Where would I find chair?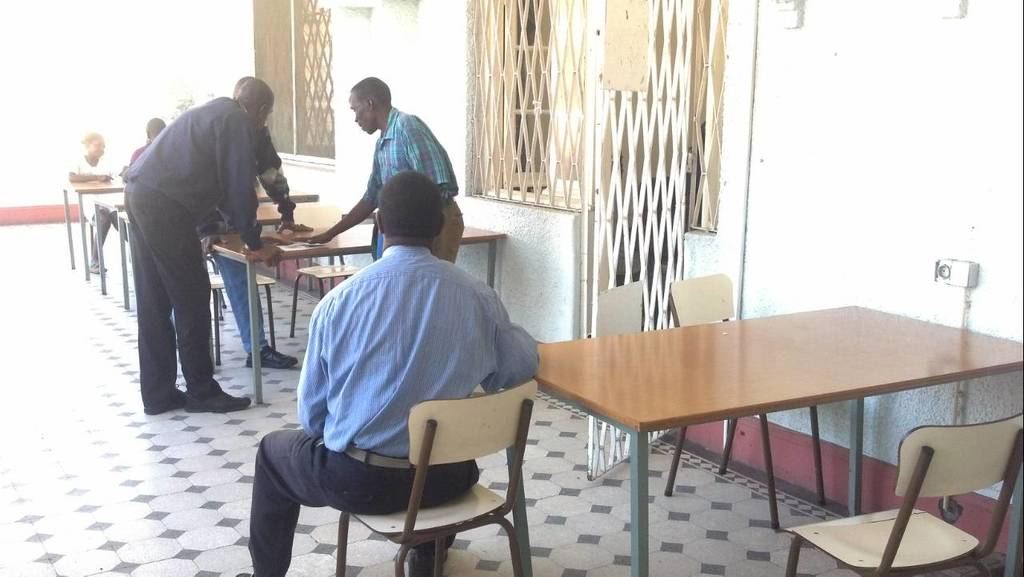
At 662,266,832,541.
